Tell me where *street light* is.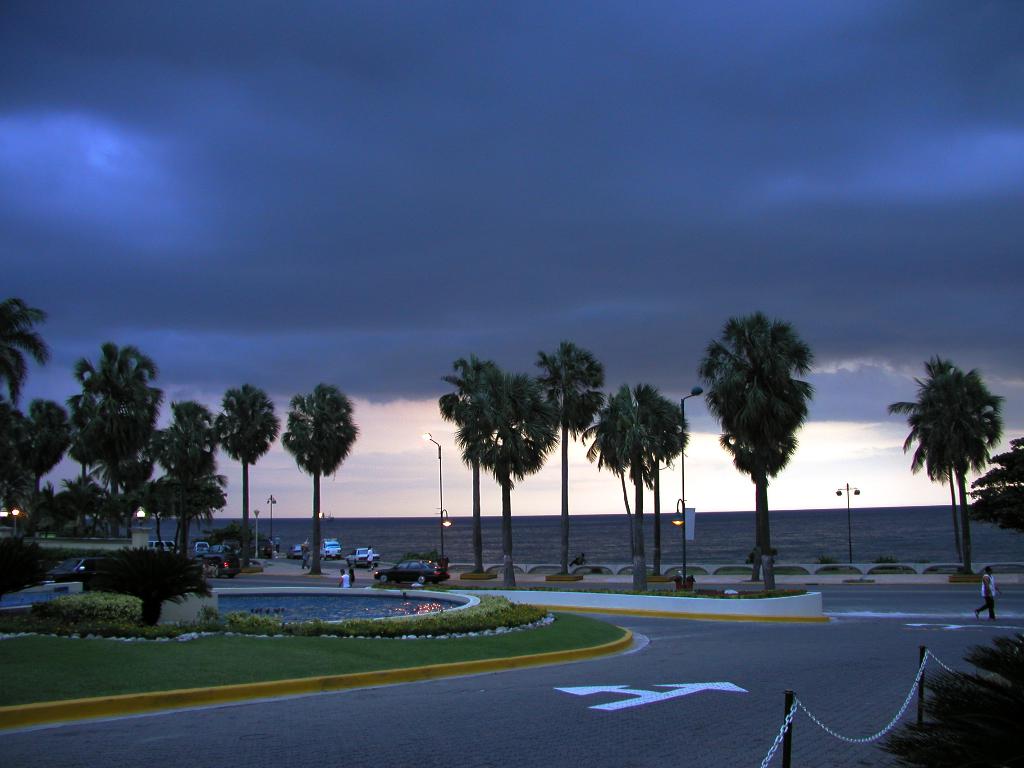
*street light* is at bbox=(677, 388, 701, 594).
